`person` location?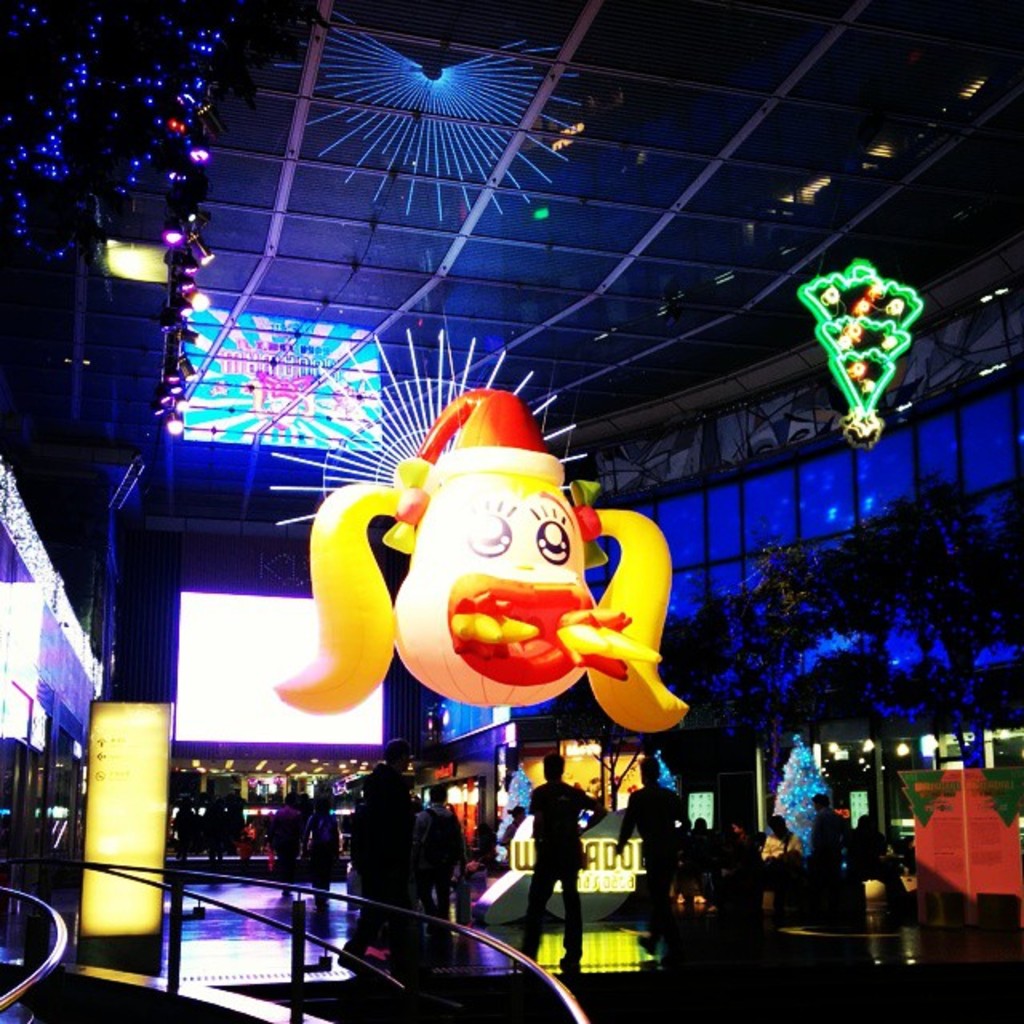
pyautogui.locateOnScreen(611, 755, 685, 954)
